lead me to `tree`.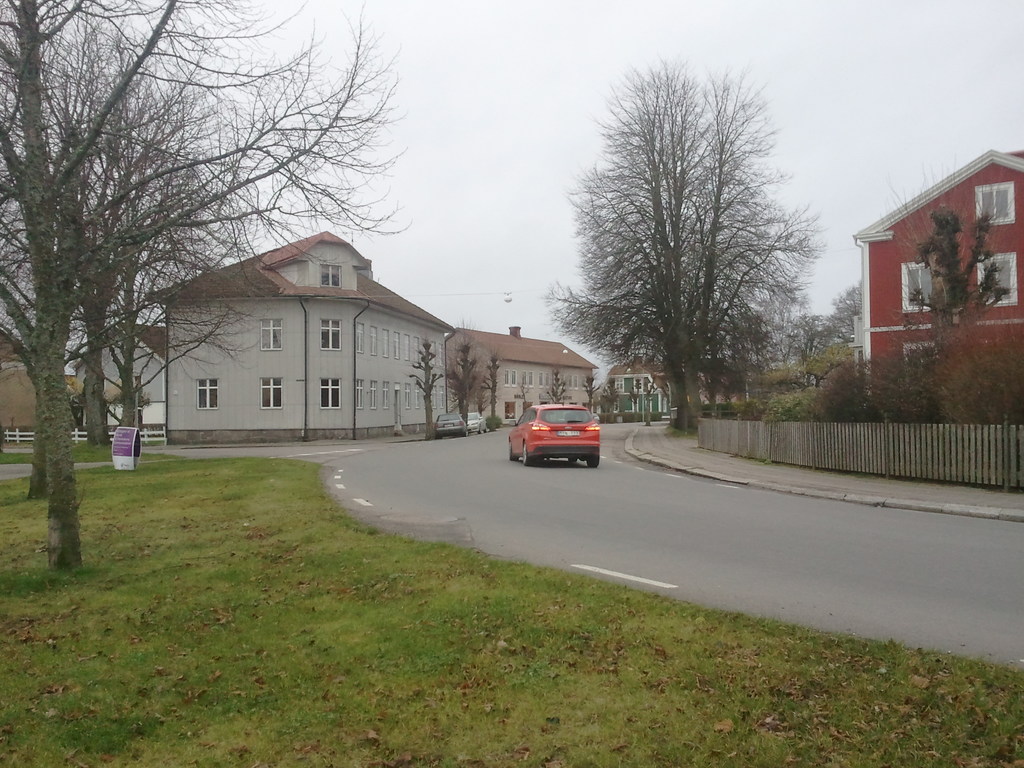
Lead to select_region(539, 49, 830, 438).
